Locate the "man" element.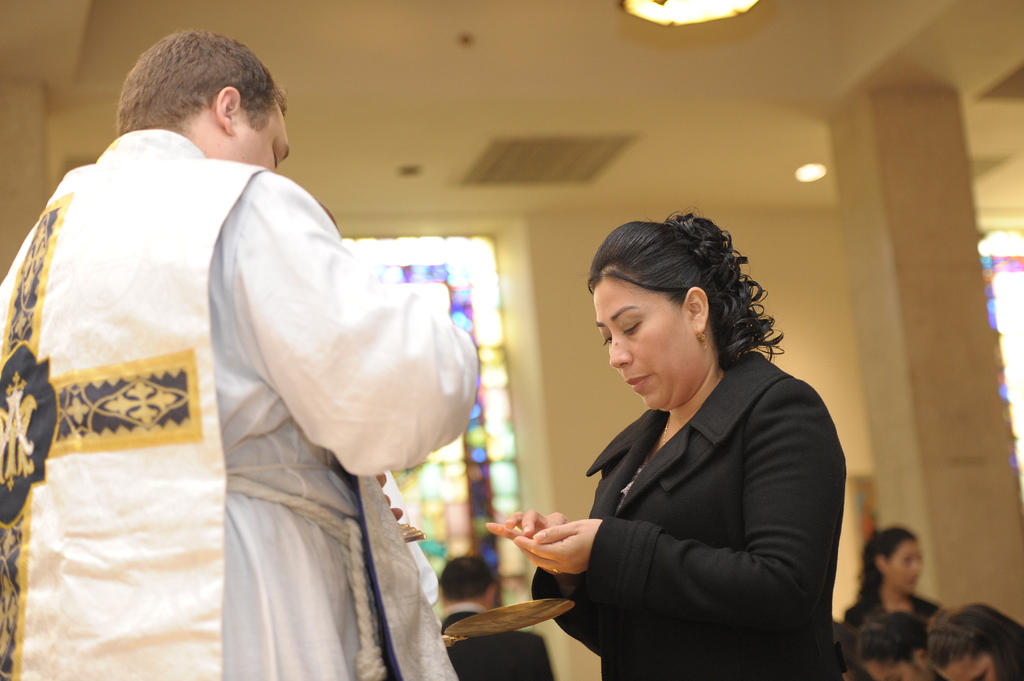
Element bbox: BBox(434, 553, 555, 680).
